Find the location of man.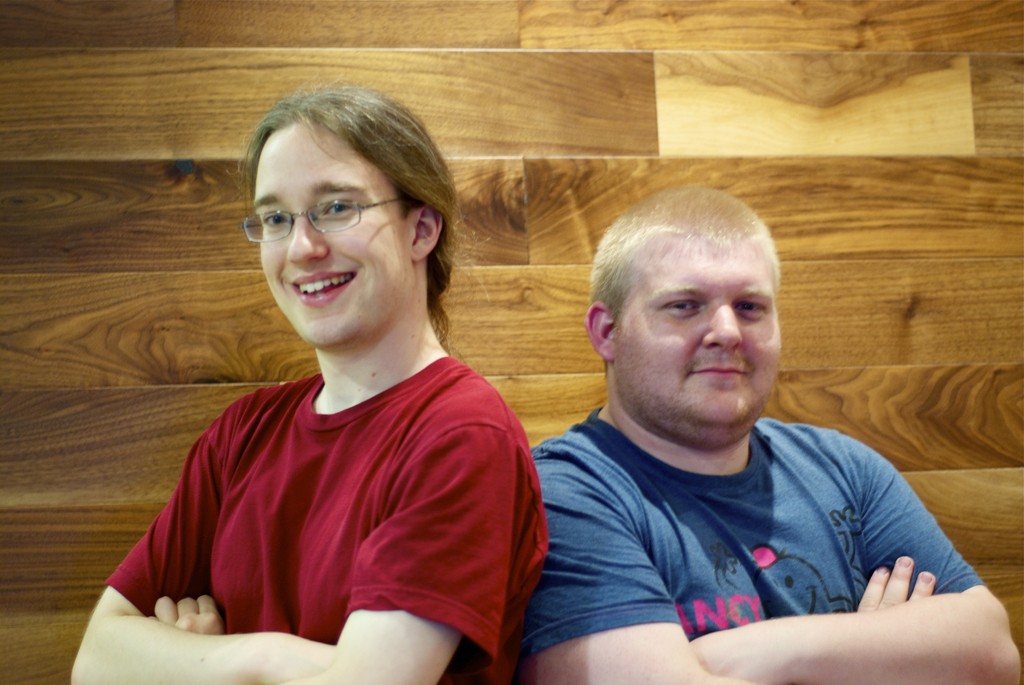
Location: x1=471 y1=187 x2=998 y2=681.
